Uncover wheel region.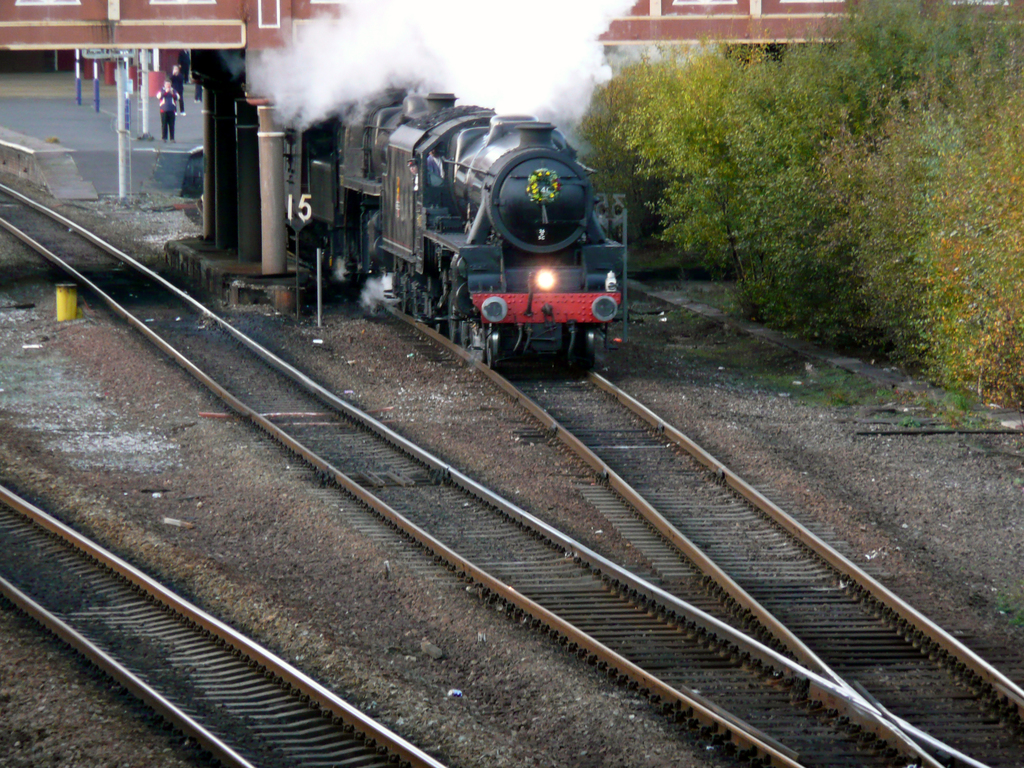
Uncovered: 485,328,497,371.
